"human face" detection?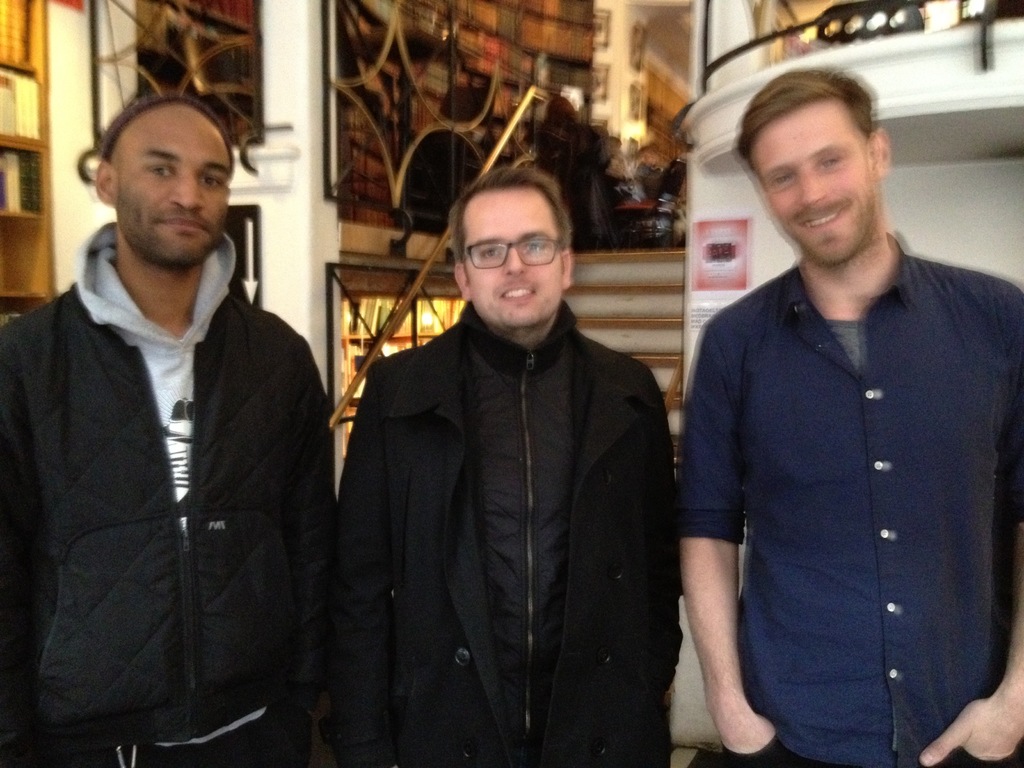
crop(466, 186, 564, 322)
